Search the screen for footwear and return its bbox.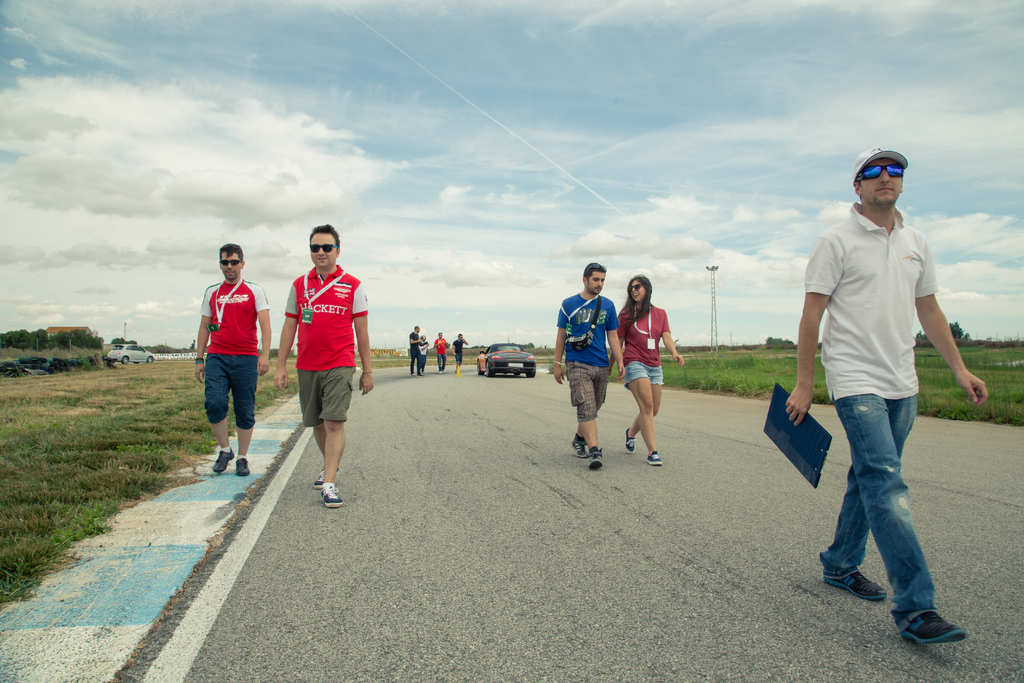
Found: 646:450:664:470.
